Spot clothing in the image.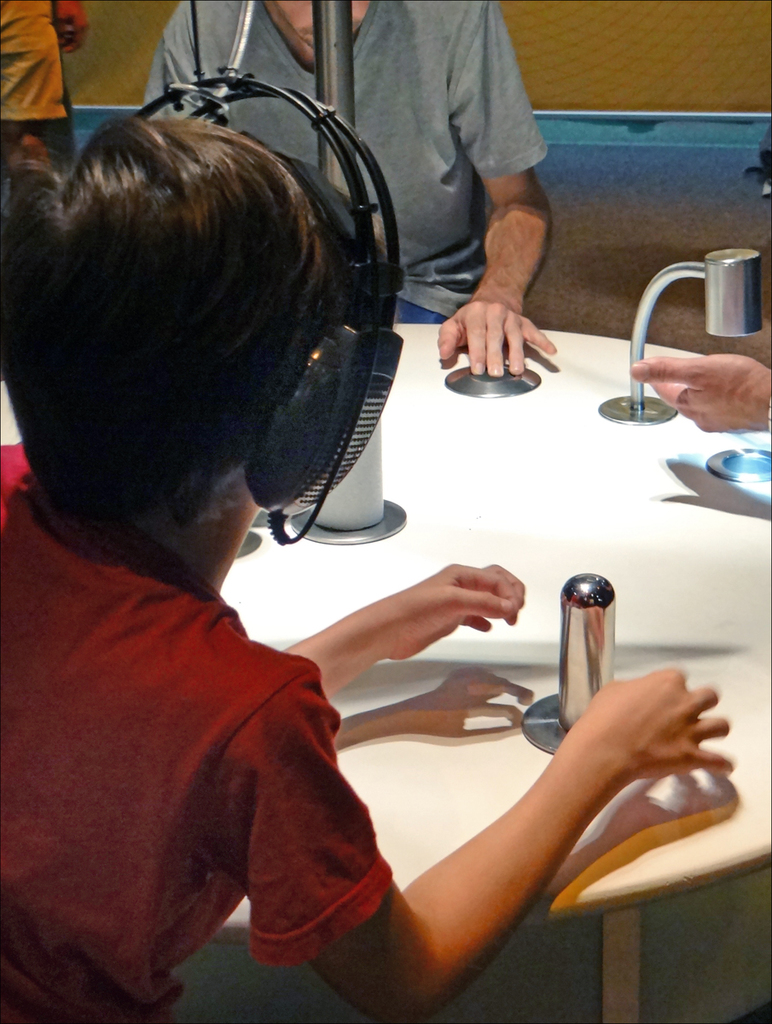
clothing found at (0, 0, 78, 183).
